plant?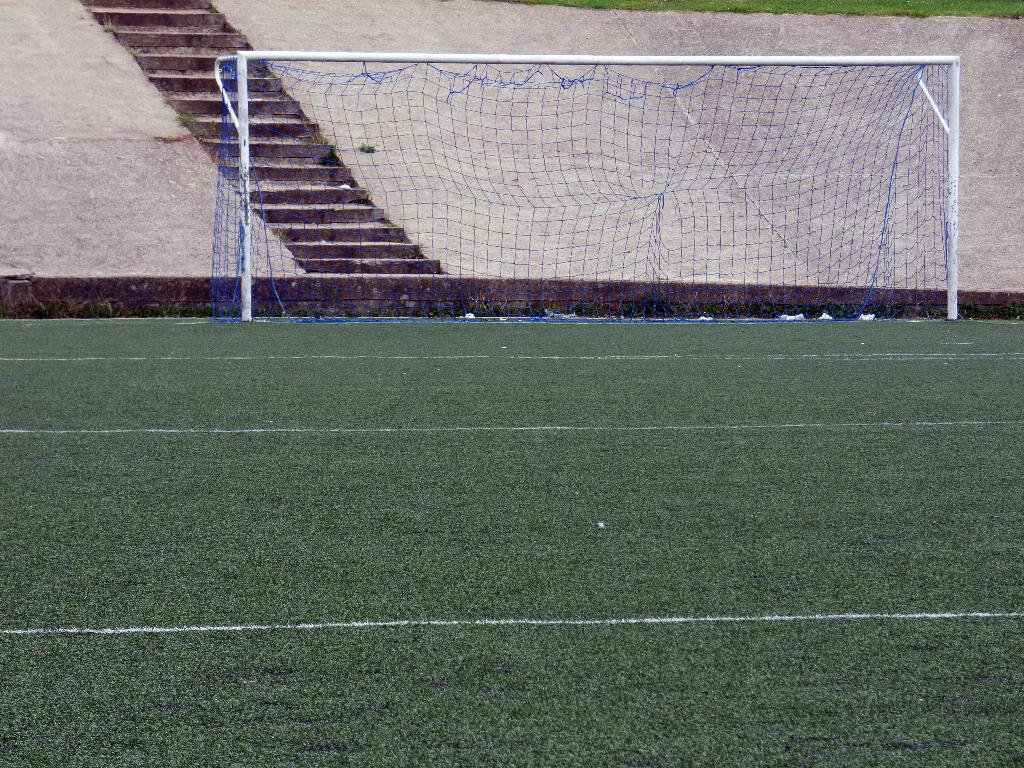
region(303, 128, 326, 144)
